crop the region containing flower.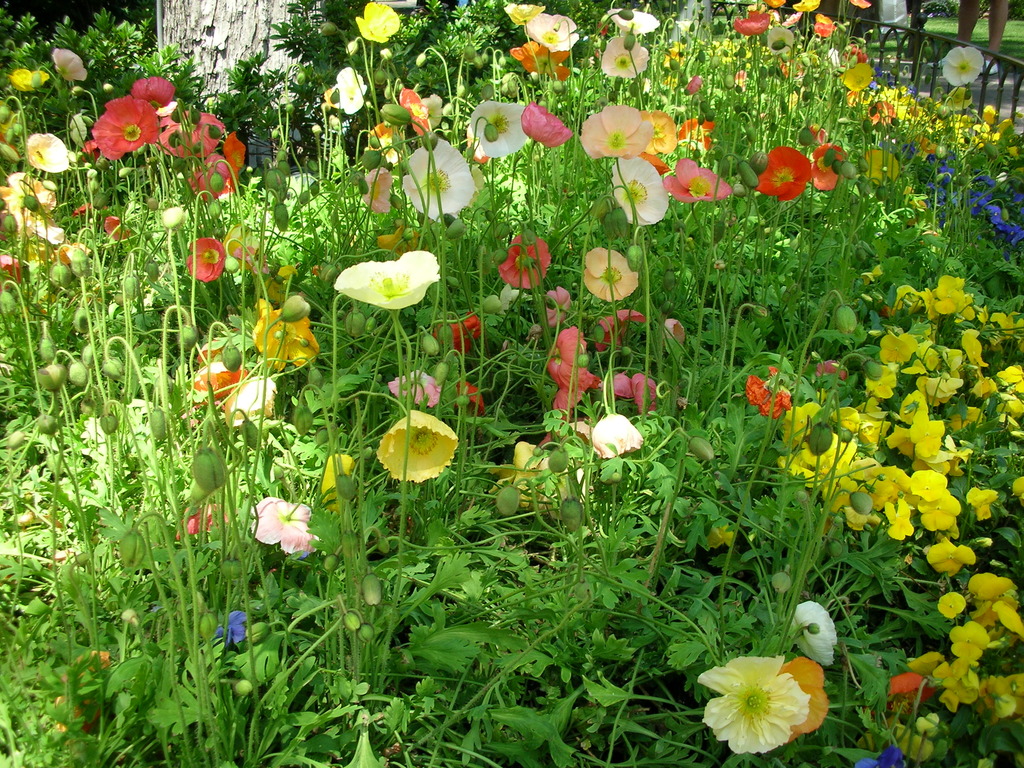
Crop region: x1=662 y1=35 x2=683 y2=72.
